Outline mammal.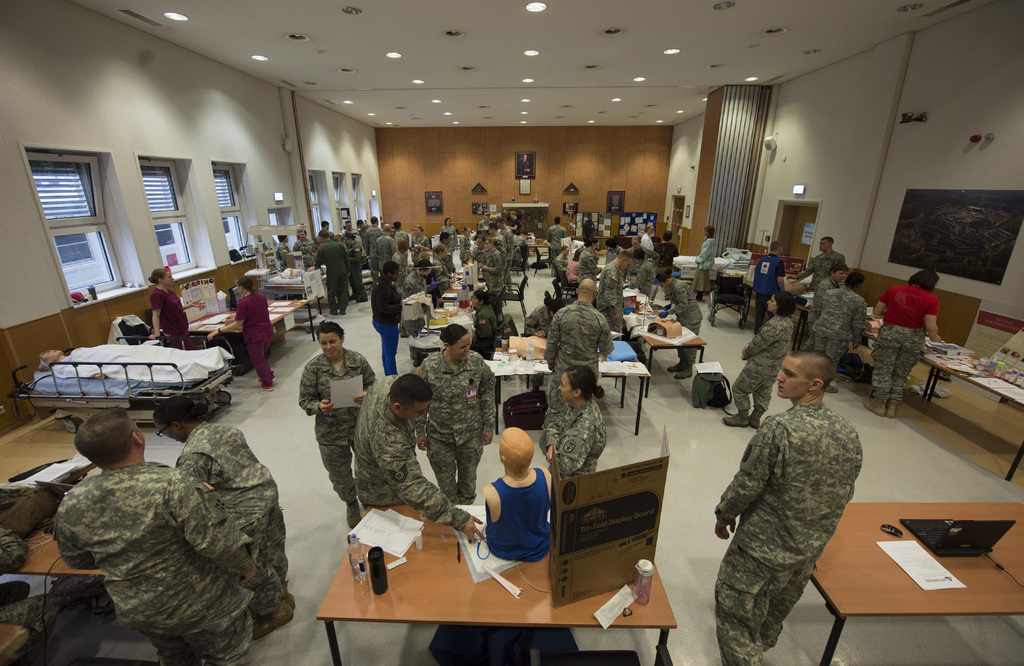
Outline: [714,353,862,665].
